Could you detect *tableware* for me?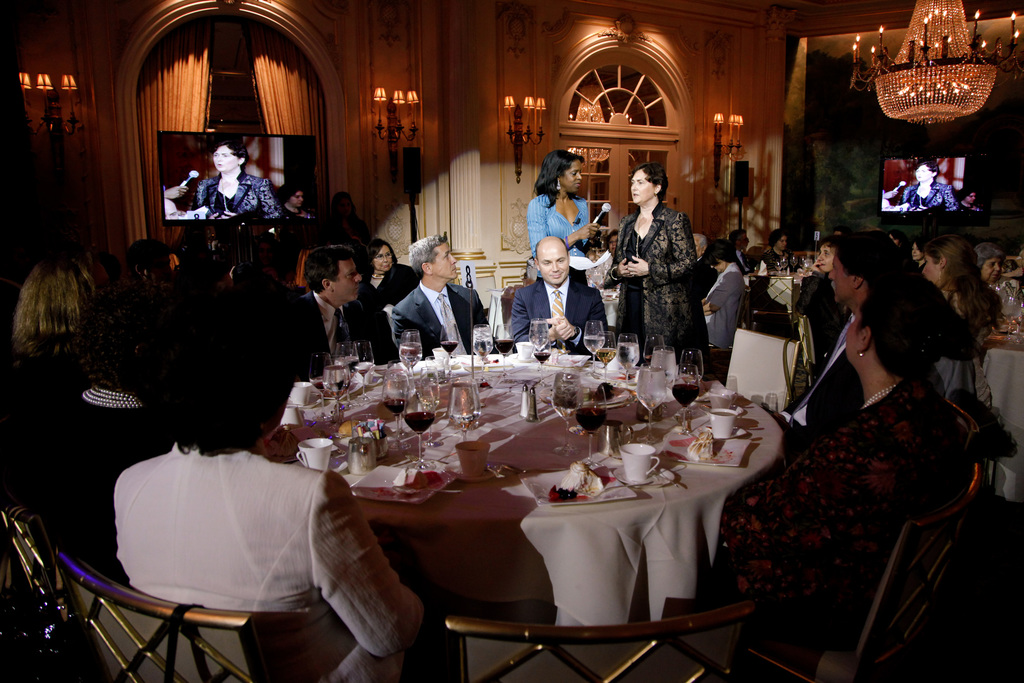
Detection result: x1=650 y1=346 x2=678 y2=377.
